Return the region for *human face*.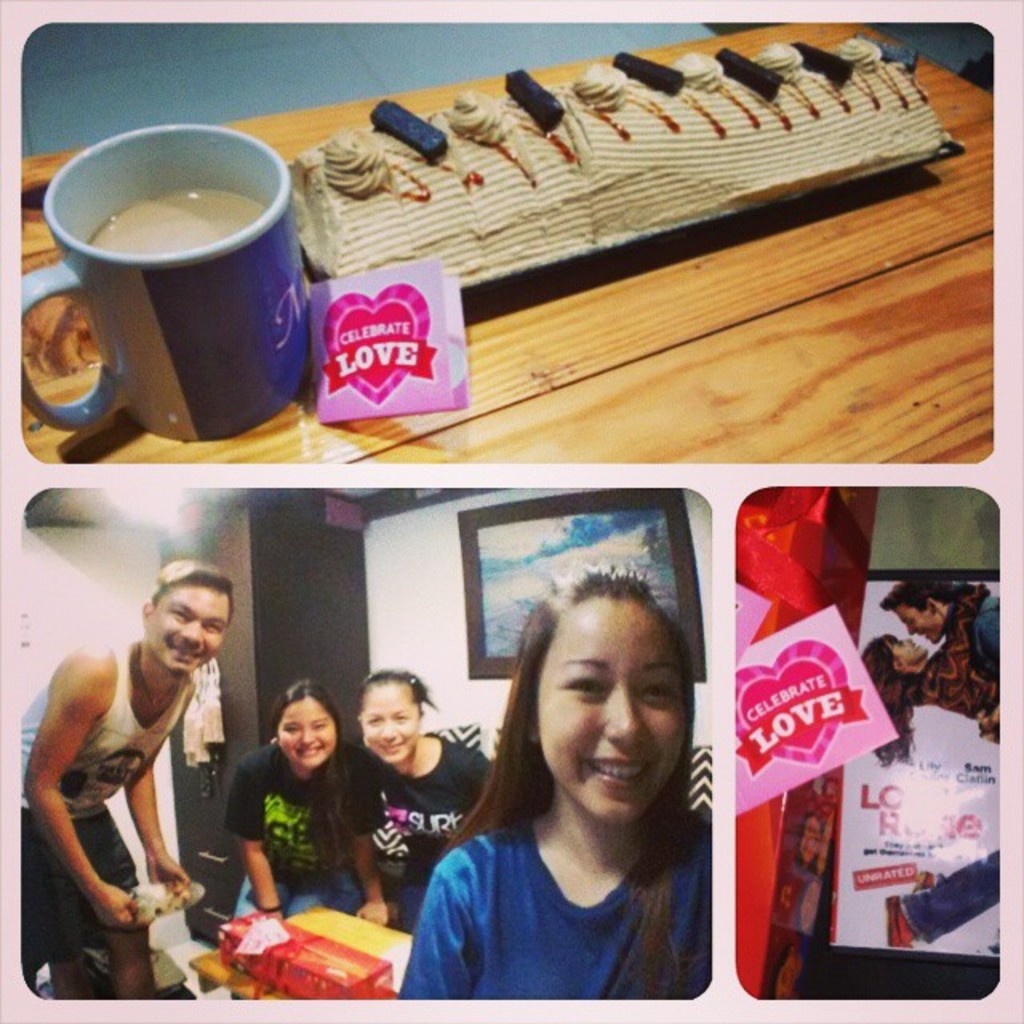
(360,670,418,760).
